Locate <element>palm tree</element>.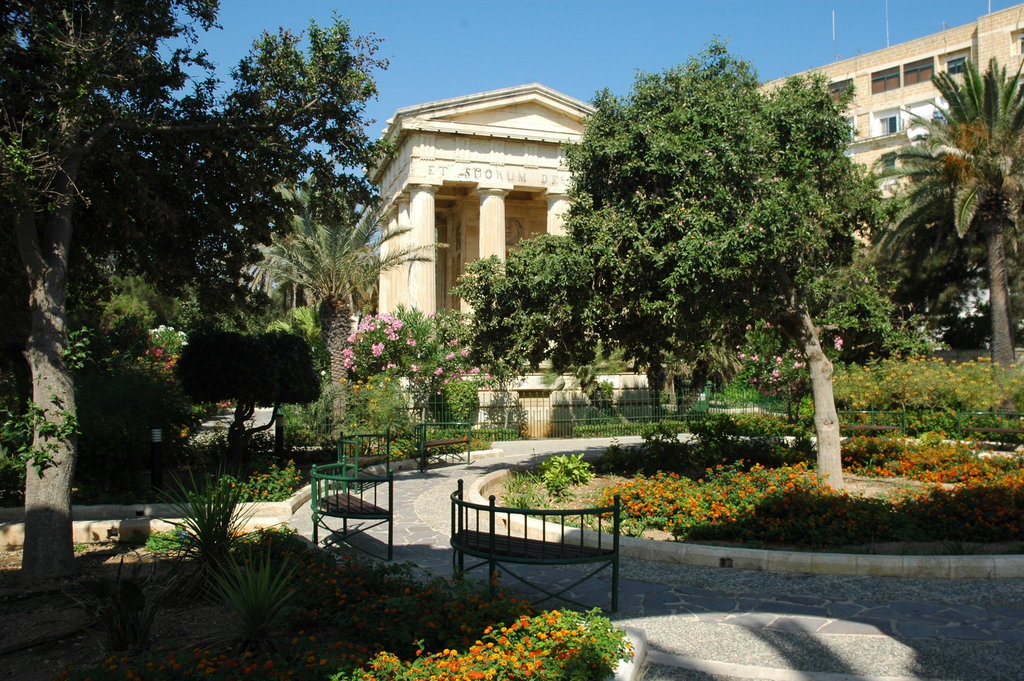
Bounding box: <bbox>904, 69, 1009, 370</bbox>.
